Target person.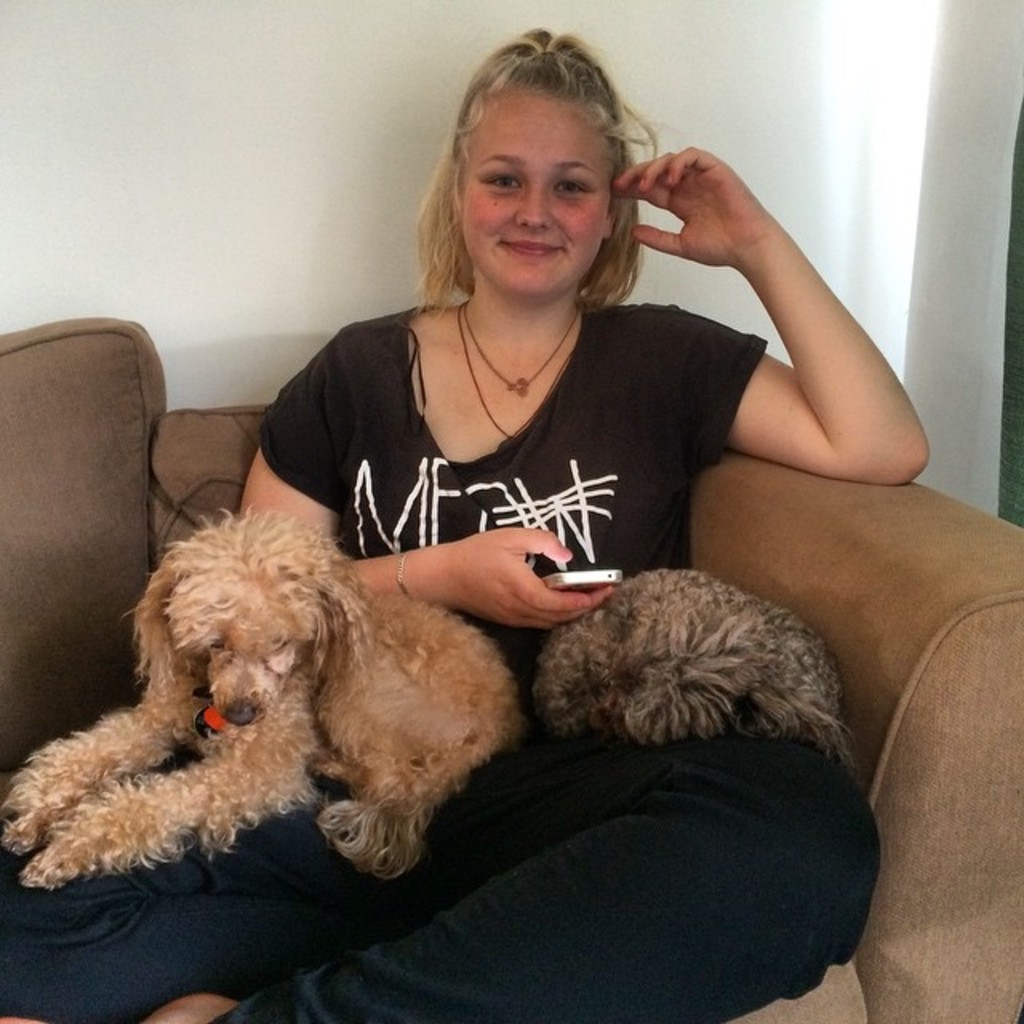
Target region: detection(0, 29, 934, 1022).
